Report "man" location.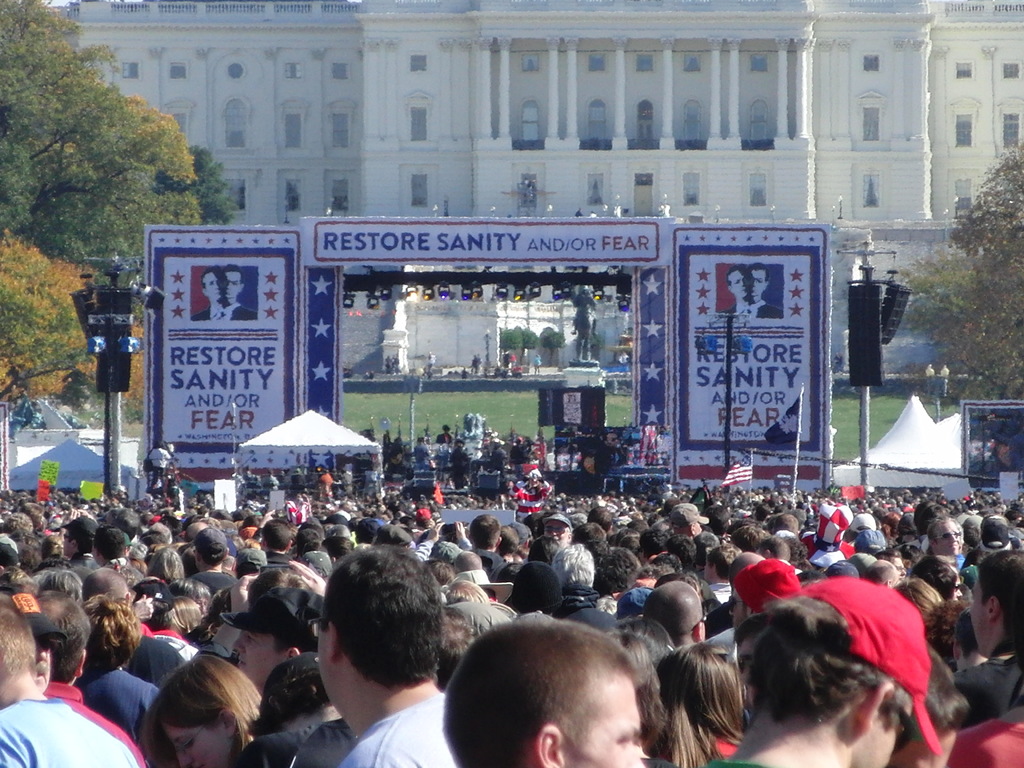
Report: left=860, top=531, right=886, bottom=562.
